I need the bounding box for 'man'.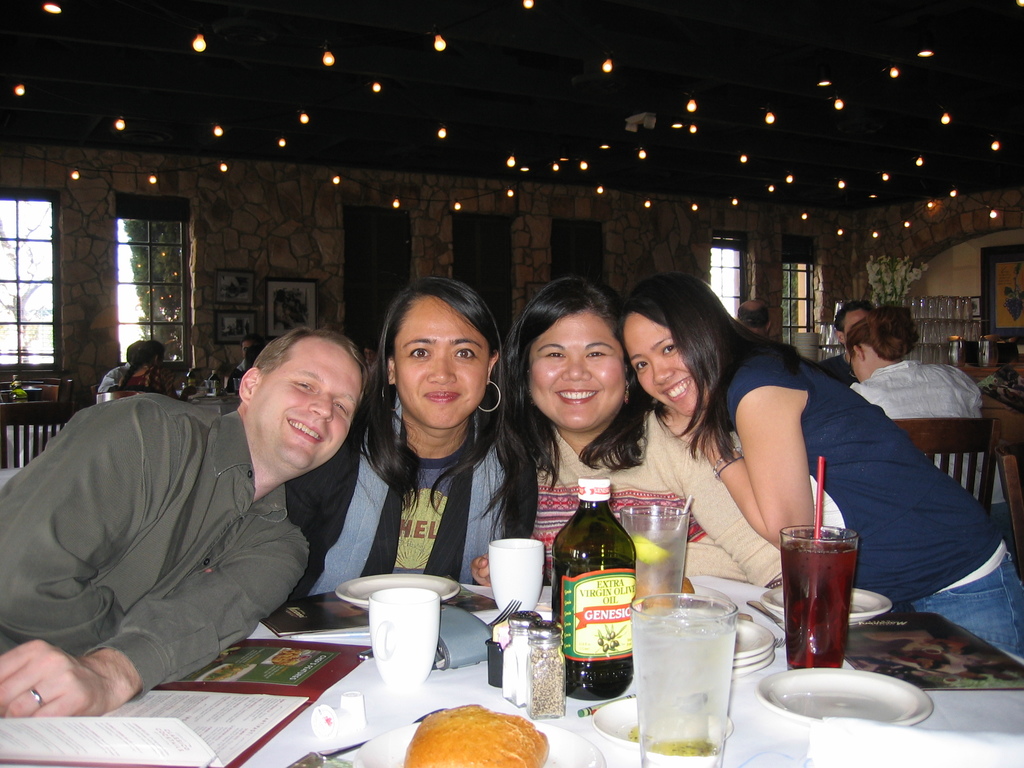
Here it is: pyautogui.locateOnScreen(7, 329, 419, 713).
